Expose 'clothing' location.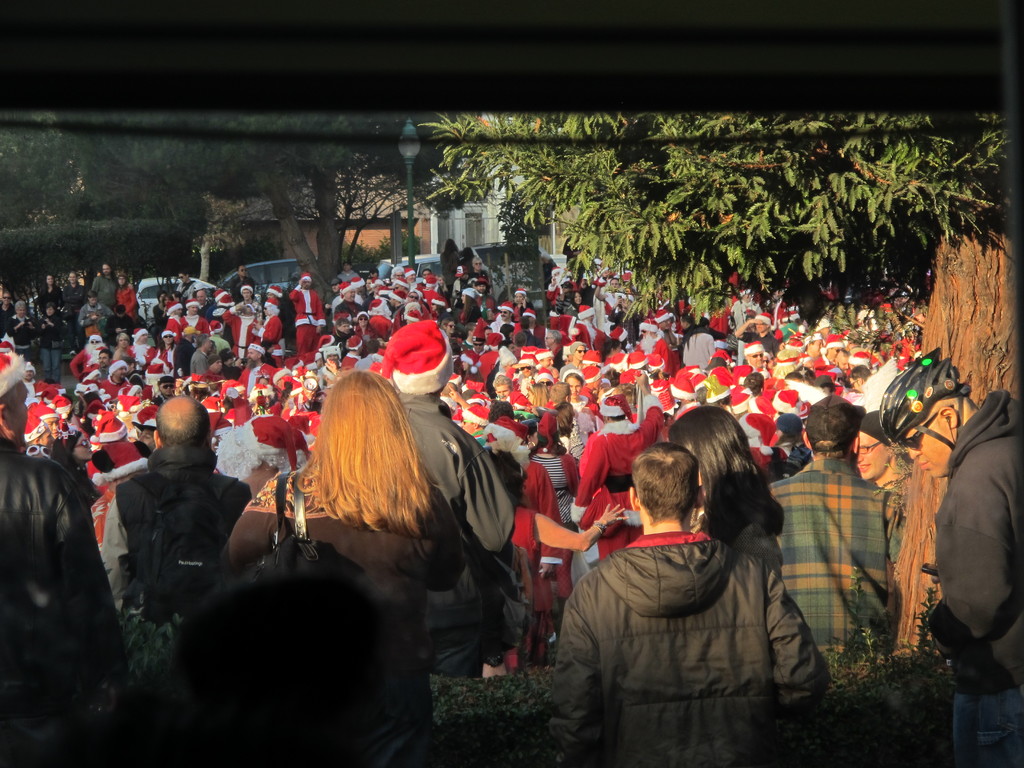
Exposed at (x1=0, y1=444, x2=144, y2=757).
